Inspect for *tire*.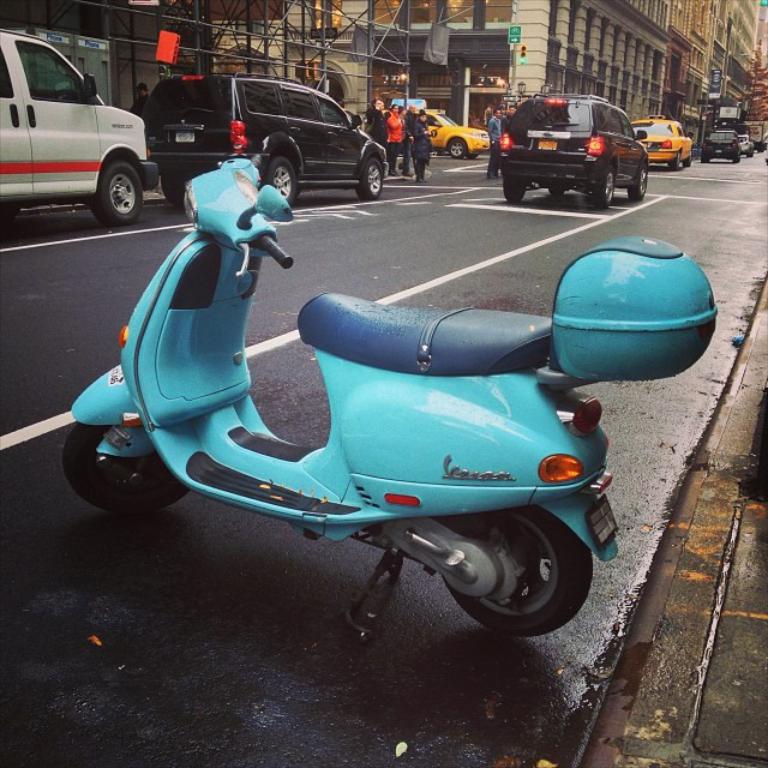
Inspection: (left=262, top=156, right=295, bottom=204).
